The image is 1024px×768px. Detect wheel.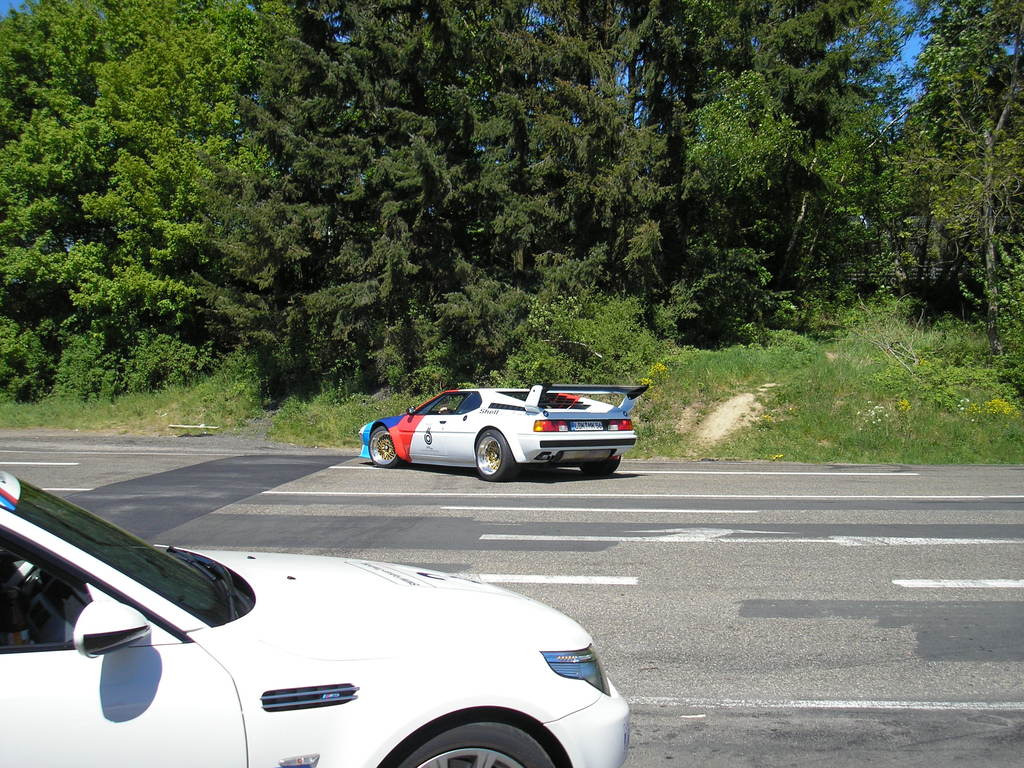
Detection: box(396, 717, 554, 767).
